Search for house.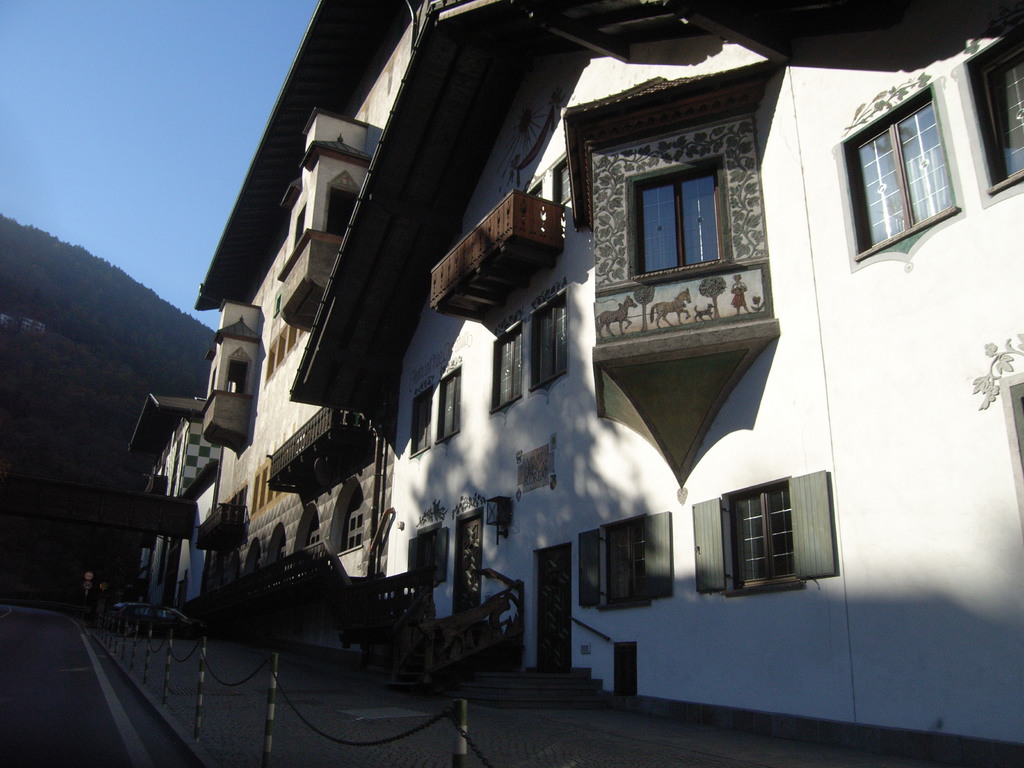
Found at 287,0,1023,767.
